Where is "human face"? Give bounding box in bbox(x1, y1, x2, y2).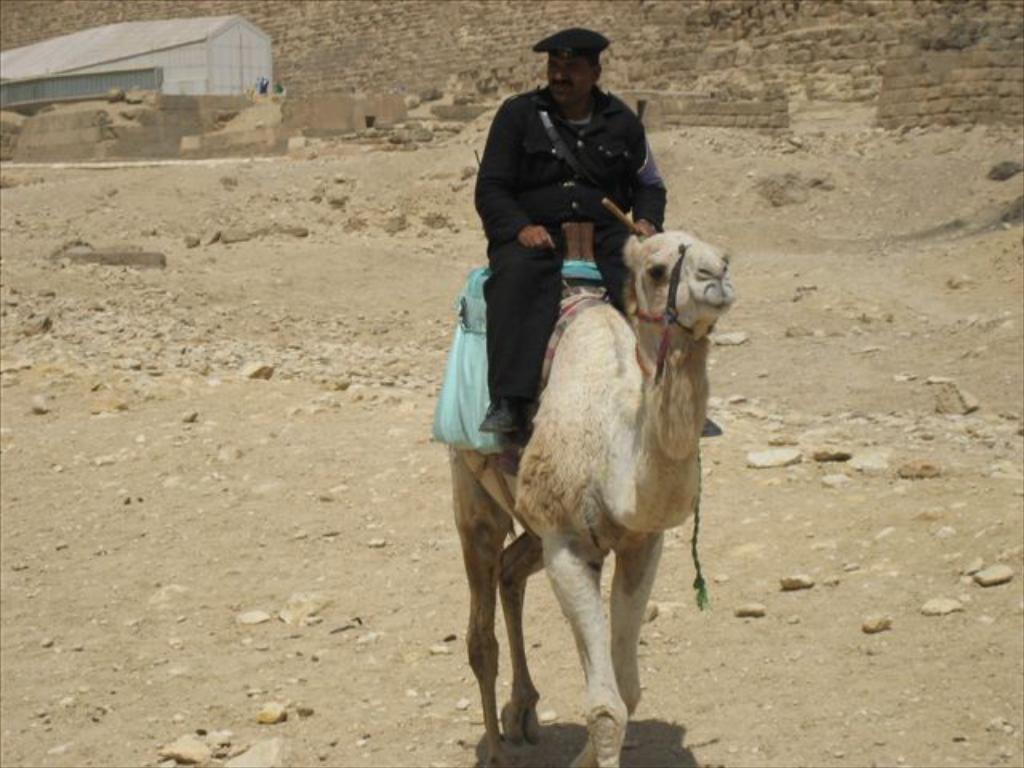
bbox(547, 53, 595, 106).
